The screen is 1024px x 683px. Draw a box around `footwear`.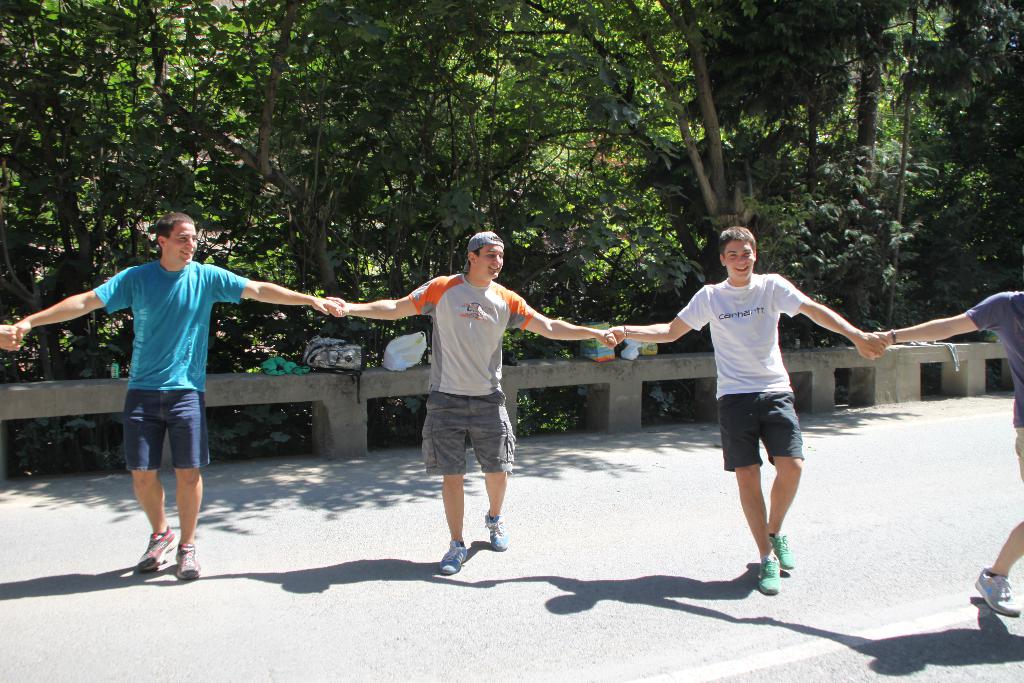
438 539 470 574.
